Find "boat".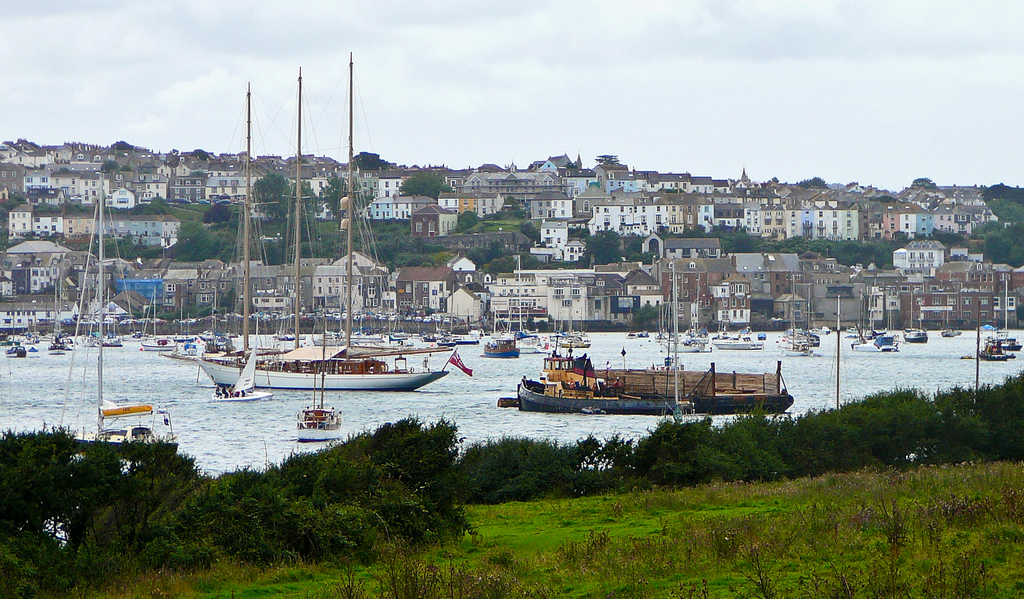
(x1=195, y1=47, x2=458, y2=401).
